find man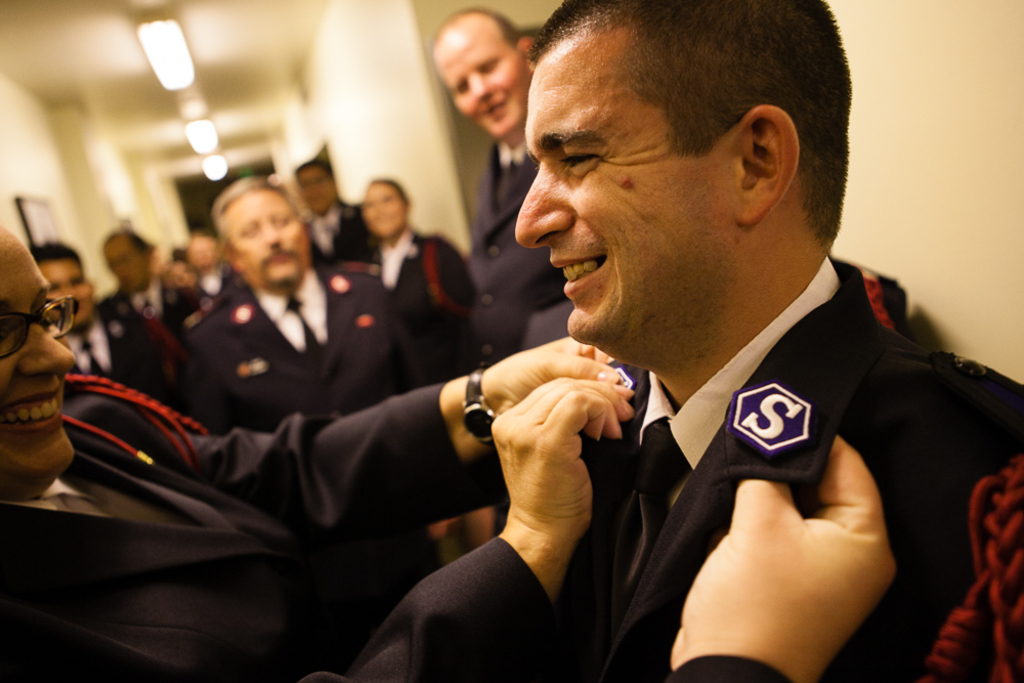
287/158/377/266
